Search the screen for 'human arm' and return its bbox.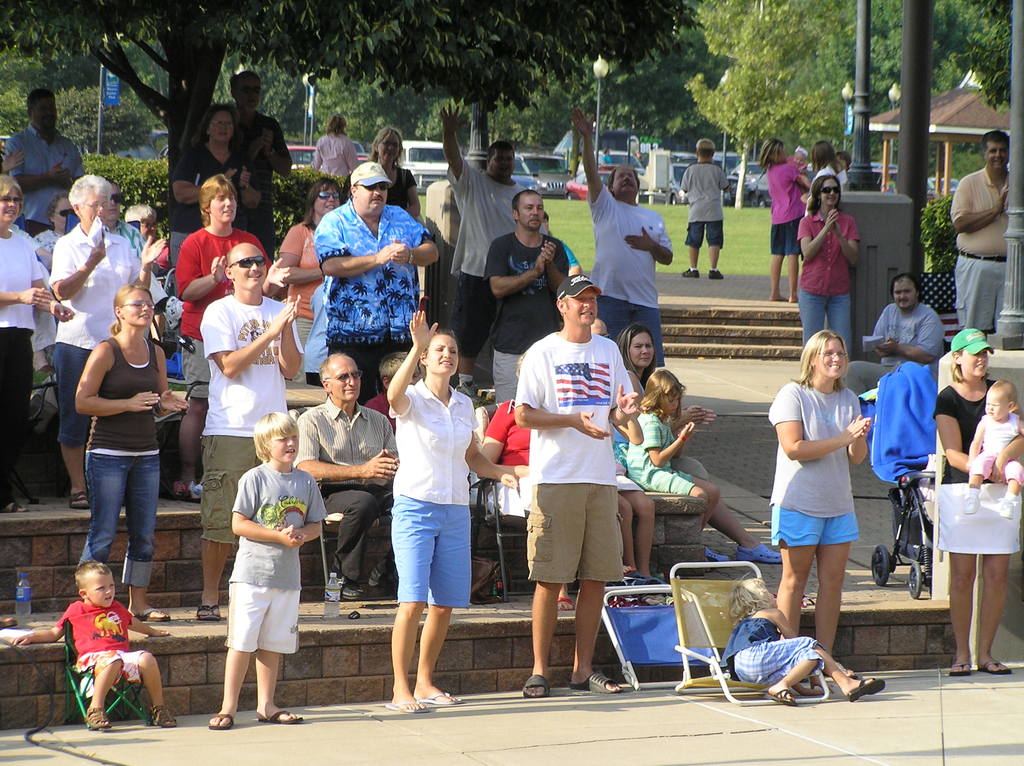
Found: l=276, t=219, r=320, b=288.
